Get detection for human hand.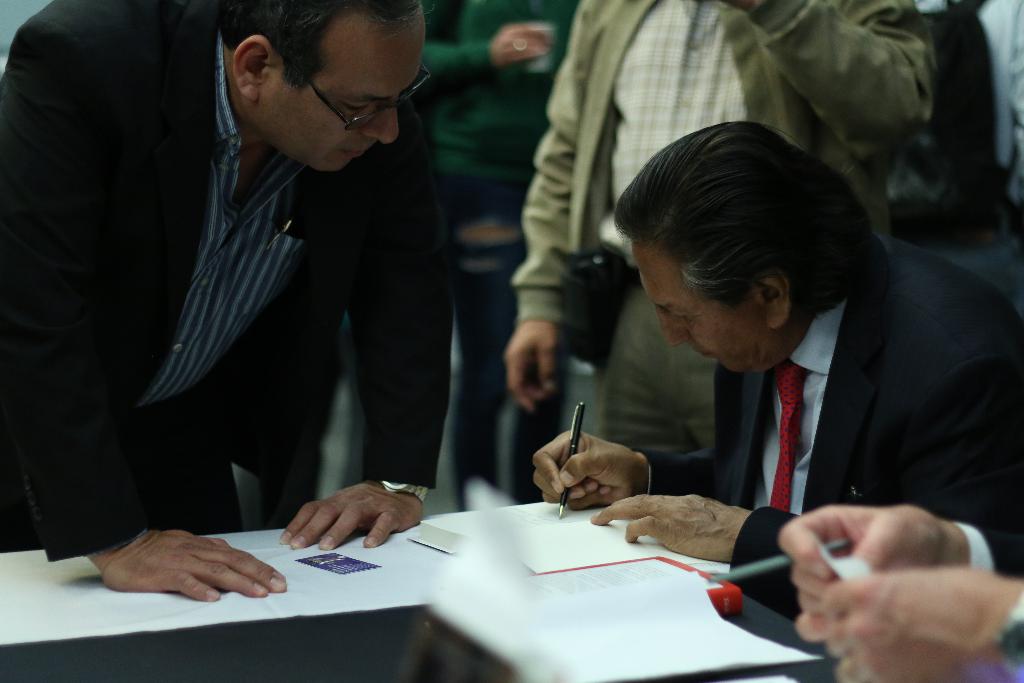
Detection: box(108, 528, 282, 610).
